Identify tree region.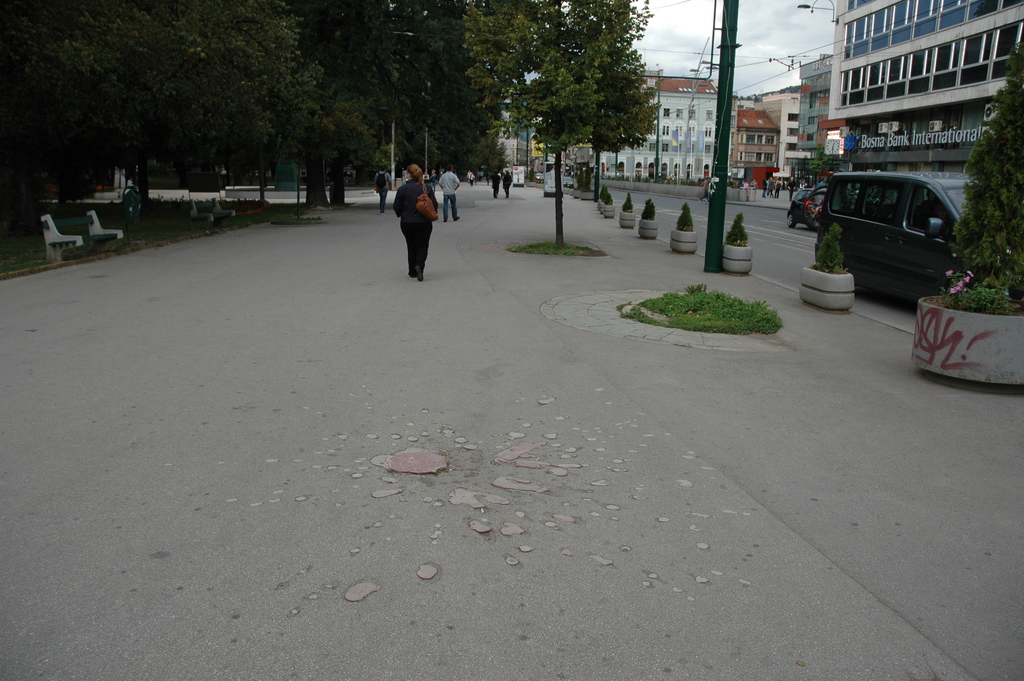
Region: (left=462, top=0, right=664, bottom=246).
